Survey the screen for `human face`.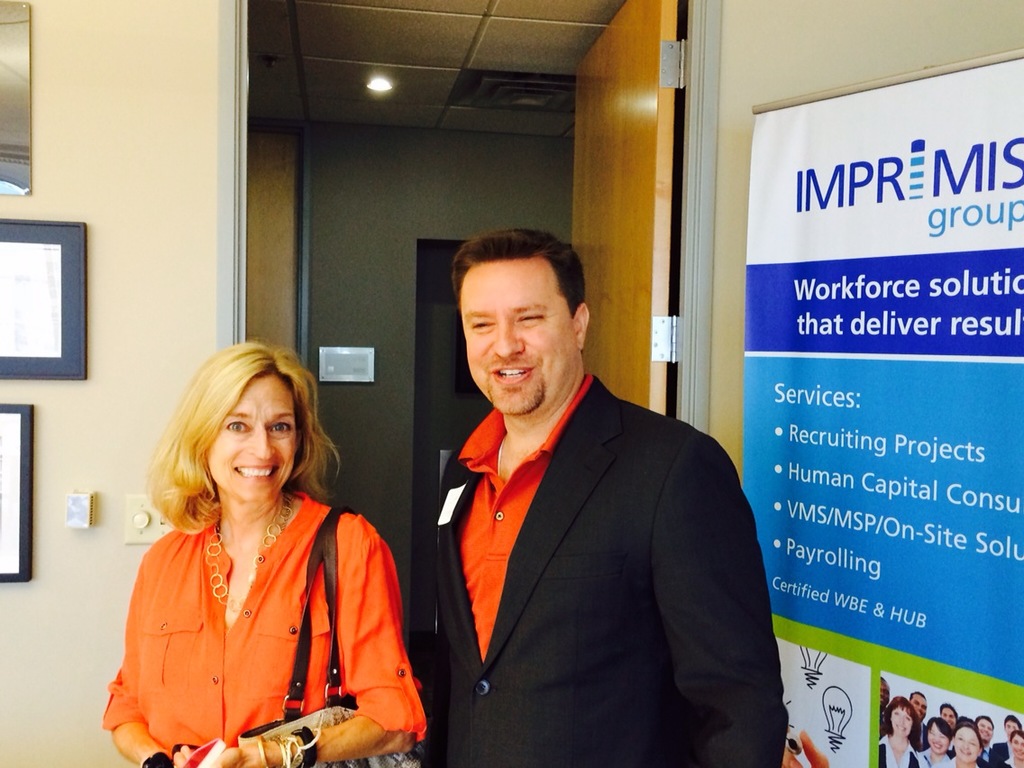
Survey found: box(460, 251, 581, 413).
